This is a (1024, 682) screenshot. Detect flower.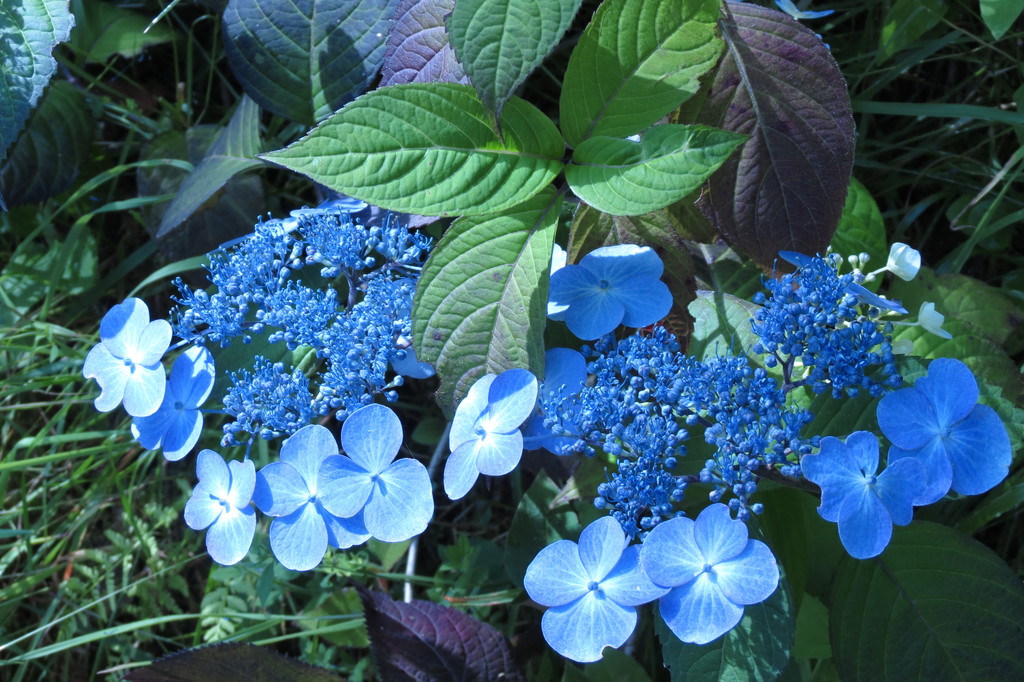
left=317, top=400, right=438, bottom=540.
